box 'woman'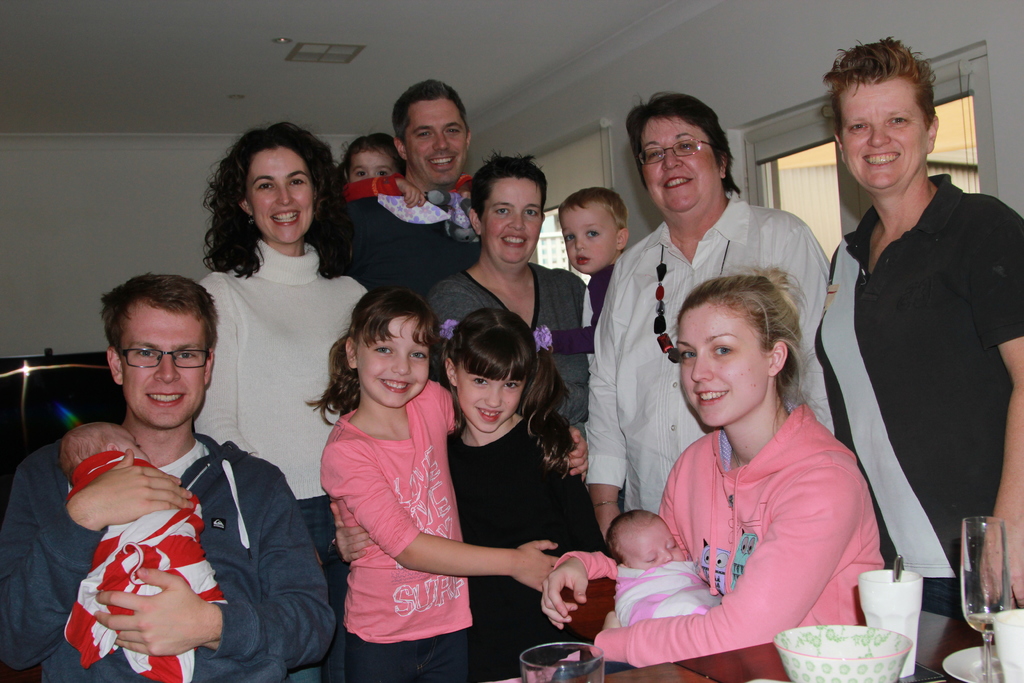
{"left": 568, "top": 93, "right": 837, "bottom": 539}
